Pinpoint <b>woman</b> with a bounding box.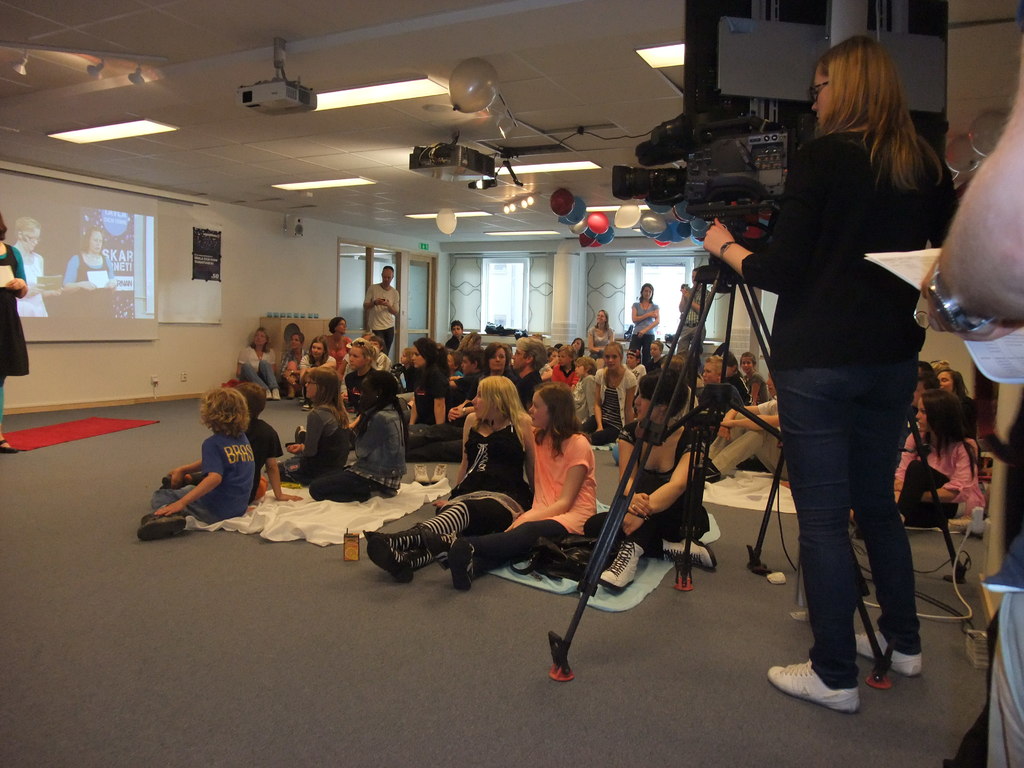
[left=630, top=283, right=664, bottom=364].
